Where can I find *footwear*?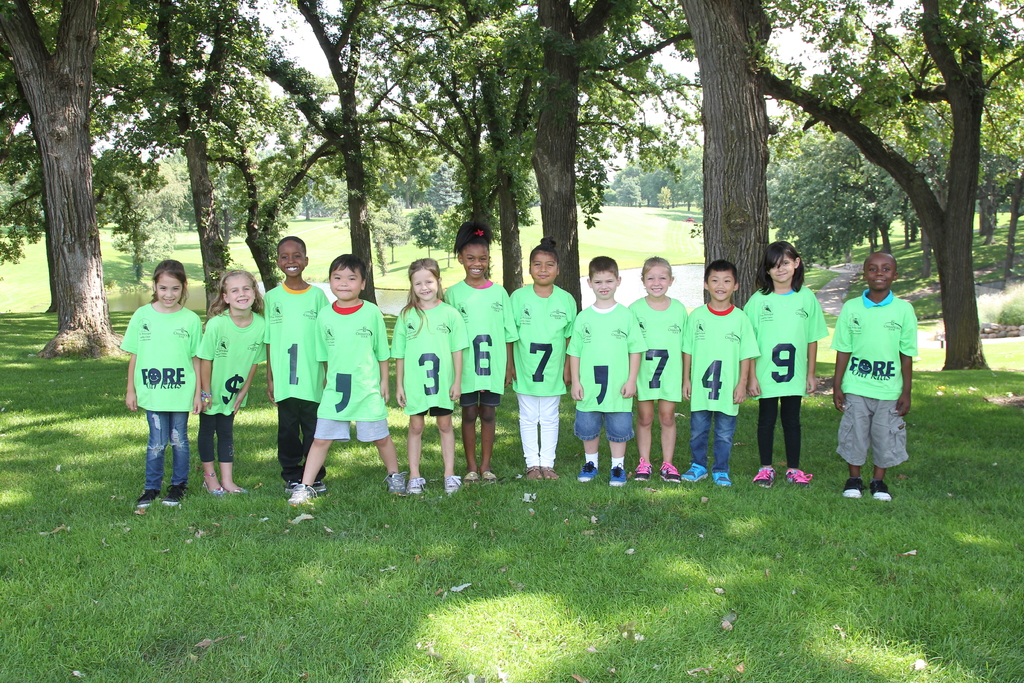
You can find it at box(842, 475, 870, 499).
